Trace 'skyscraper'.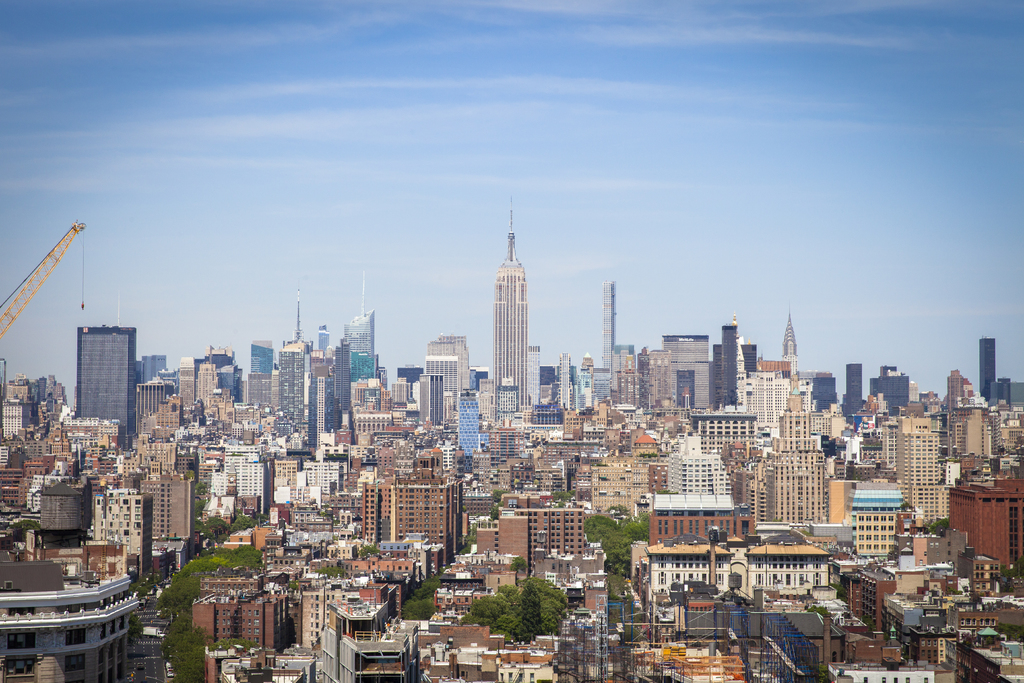
Traced to region(777, 300, 803, 372).
